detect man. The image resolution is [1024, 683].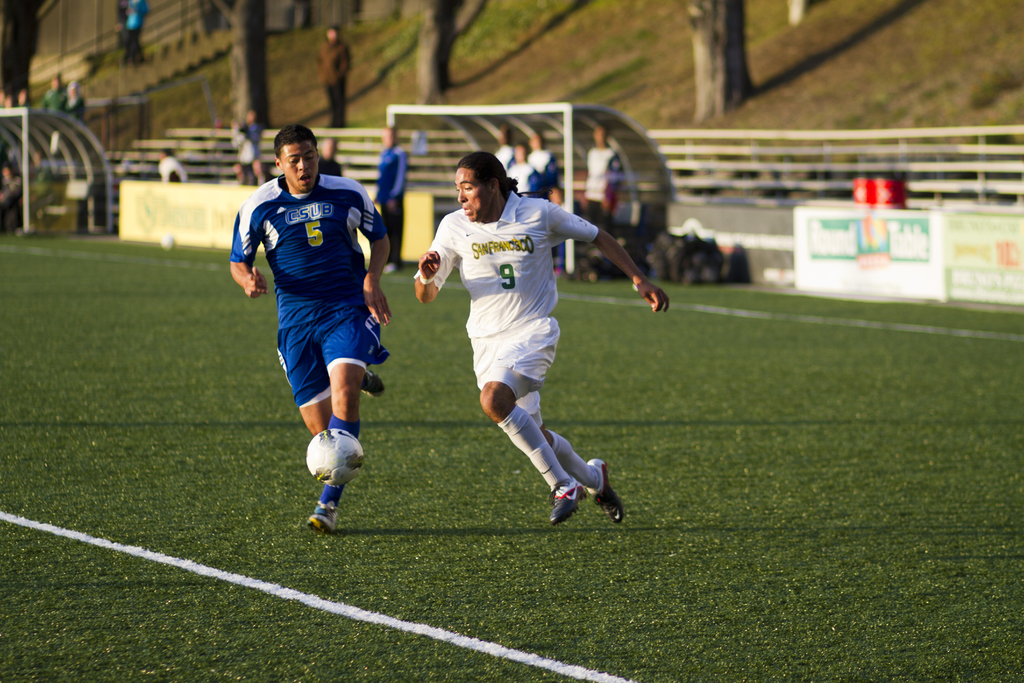
(left=0, top=162, right=26, bottom=237).
